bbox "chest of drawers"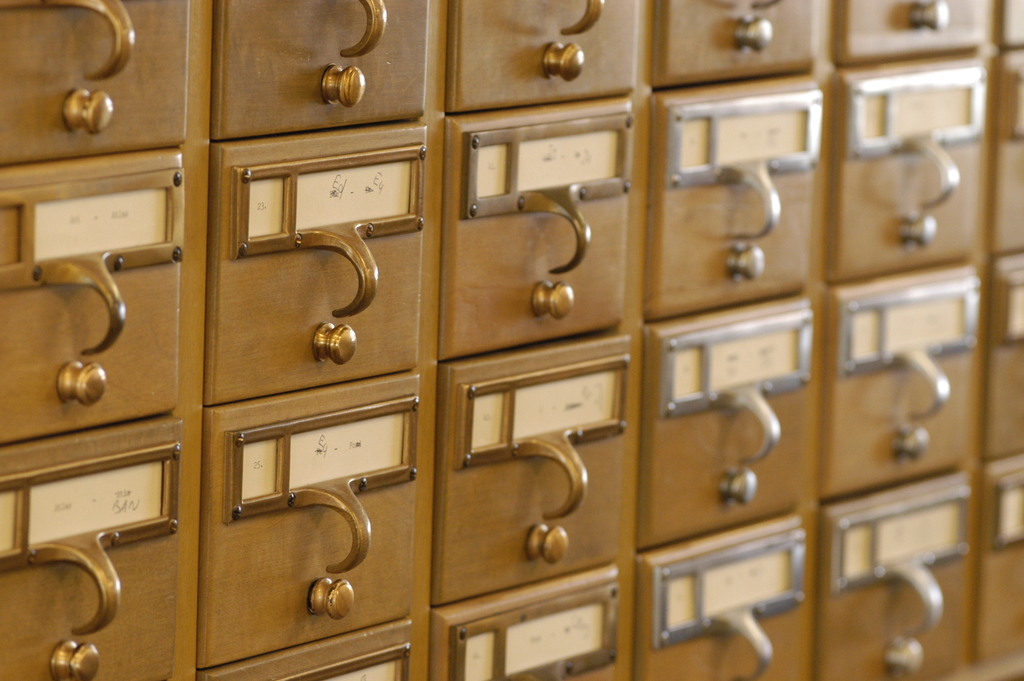
bbox=[0, 0, 1023, 680]
